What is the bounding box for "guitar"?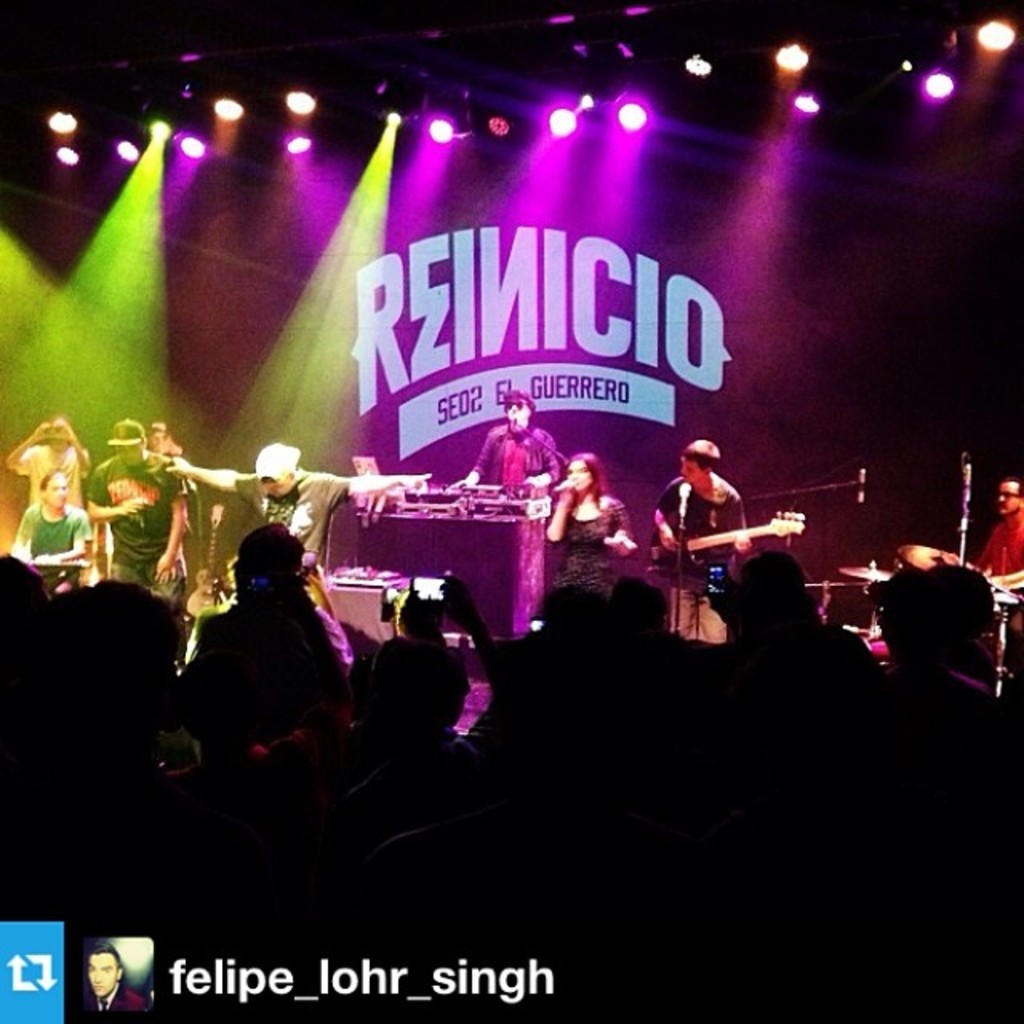
x1=182, y1=496, x2=234, y2=632.
